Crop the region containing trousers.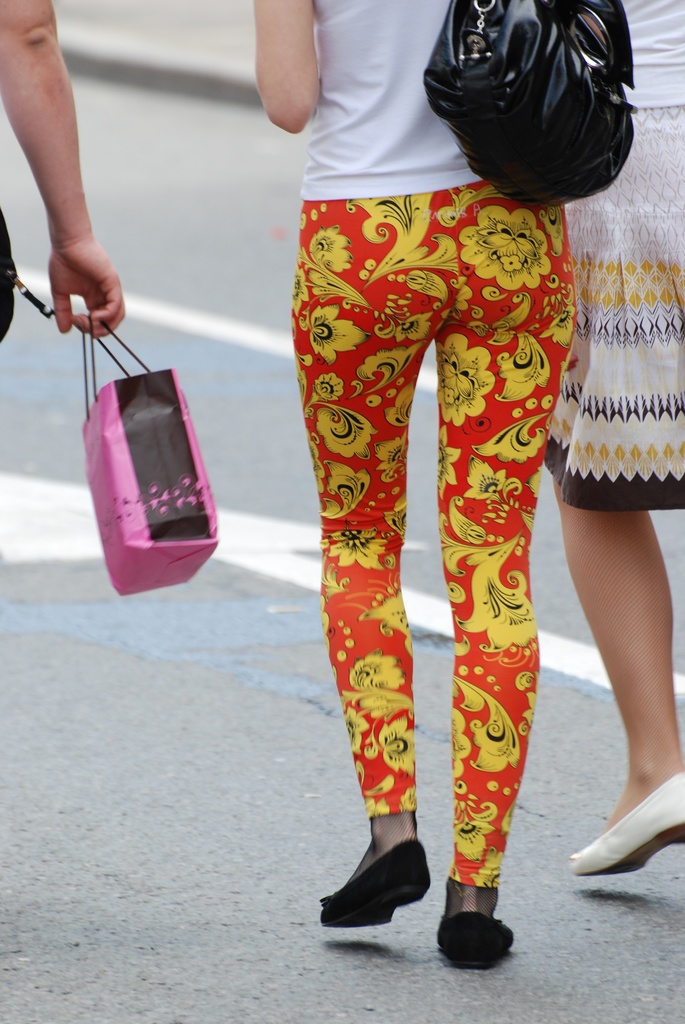
Crop region: <bbox>285, 180, 575, 890</bbox>.
